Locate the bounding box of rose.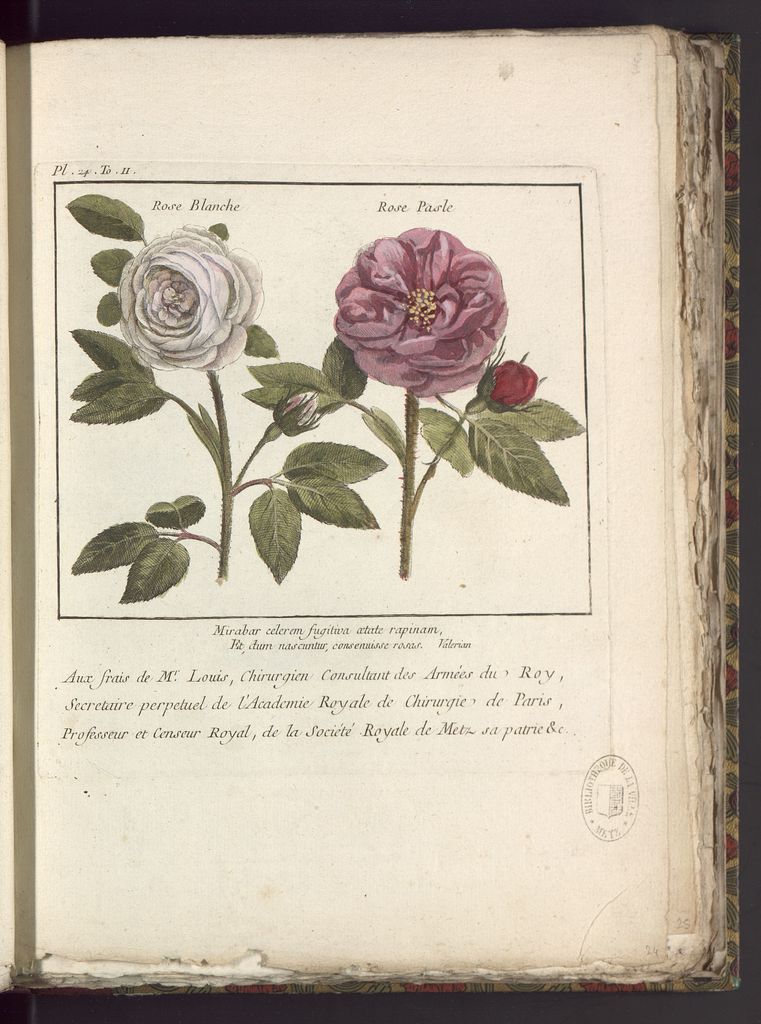
Bounding box: BBox(474, 357, 537, 413).
